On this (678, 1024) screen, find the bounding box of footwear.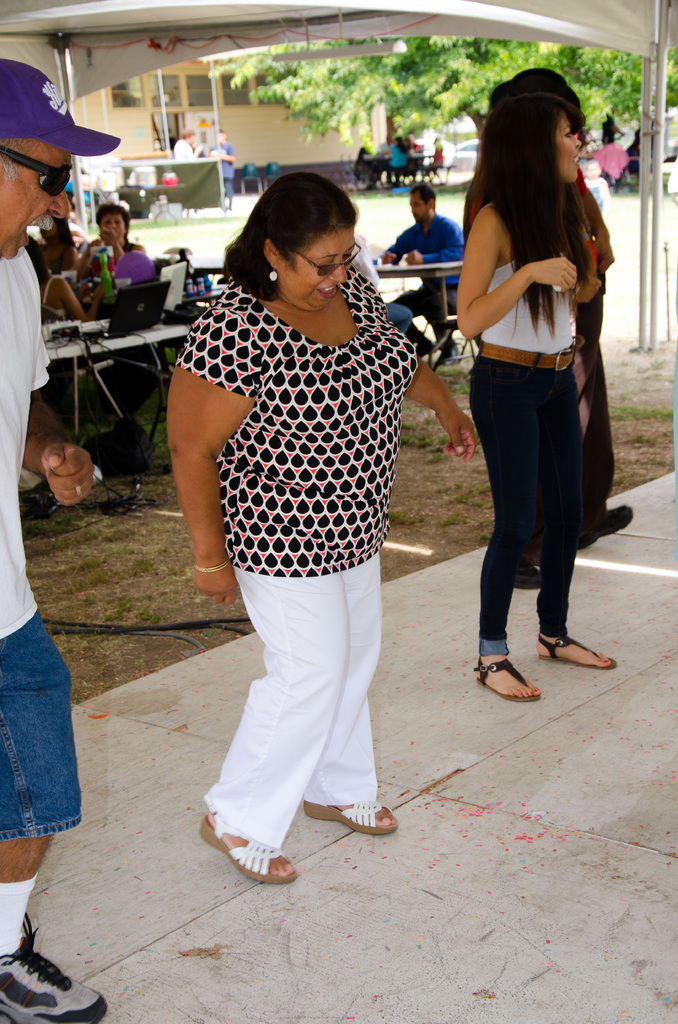
Bounding box: bbox=(418, 340, 435, 362).
